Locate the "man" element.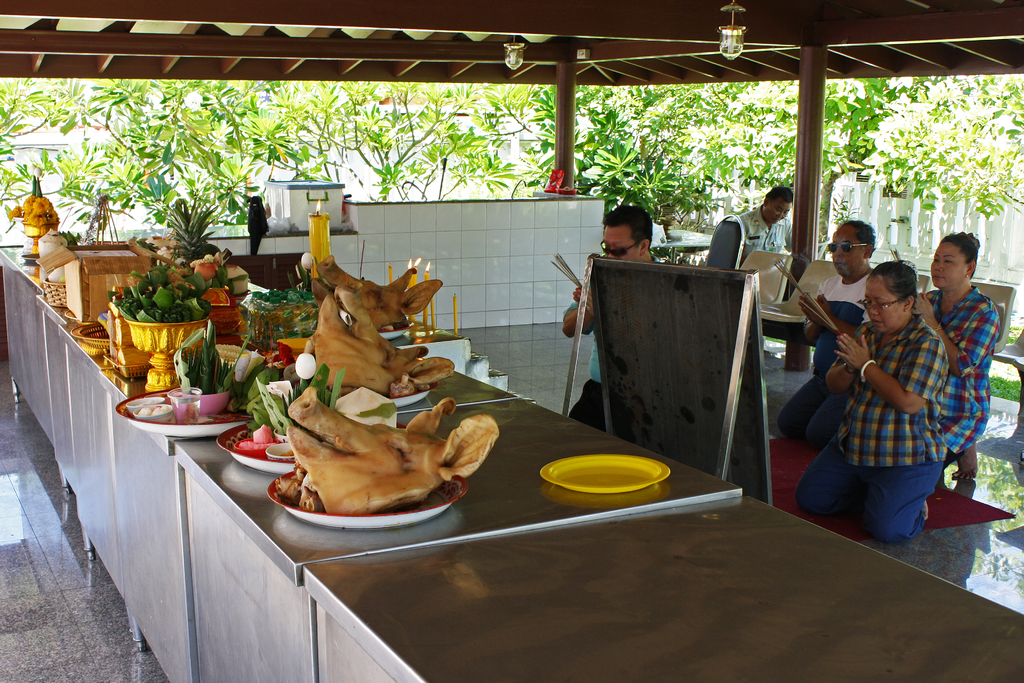
Element bbox: rect(741, 186, 795, 263).
